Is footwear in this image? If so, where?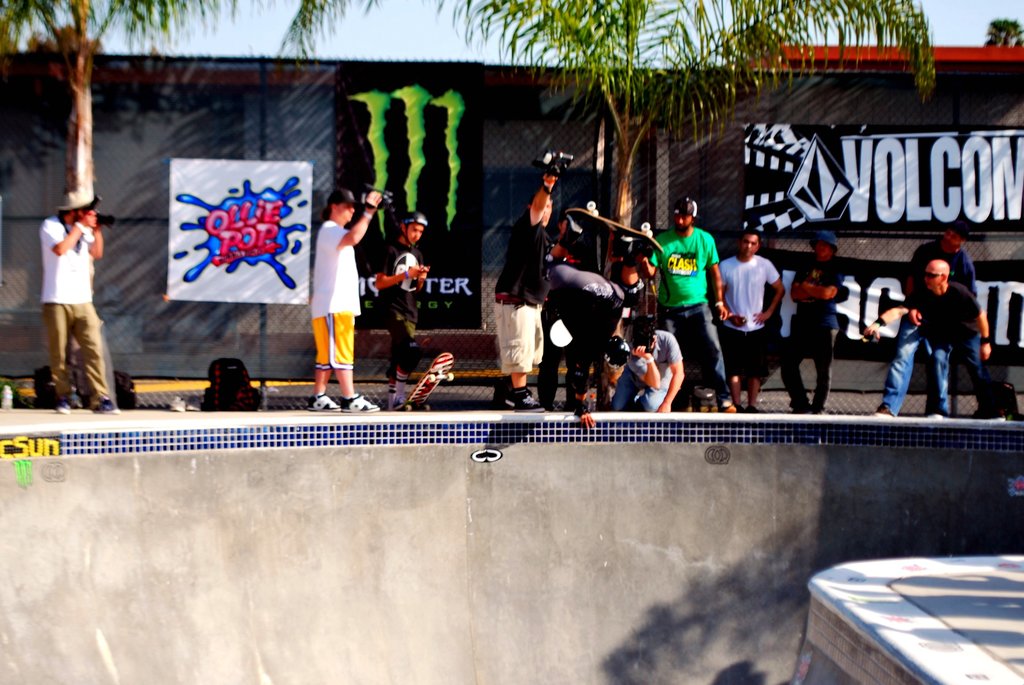
Yes, at bbox=(343, 390, 376, 411).
